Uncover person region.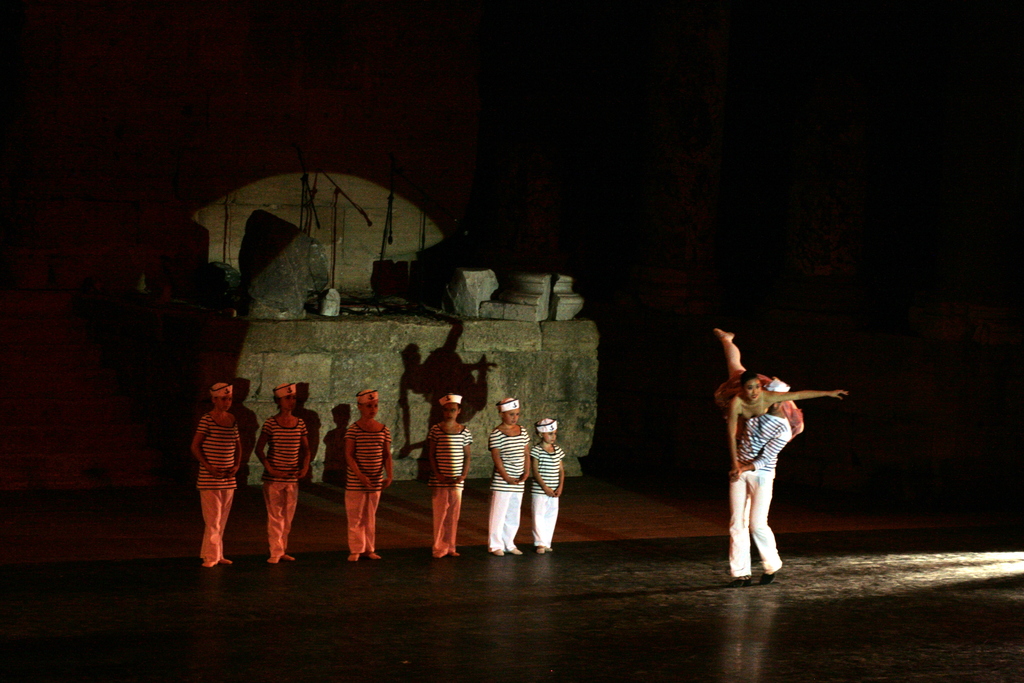
Uncovered: bbox=(429, 390, 477, 557).
